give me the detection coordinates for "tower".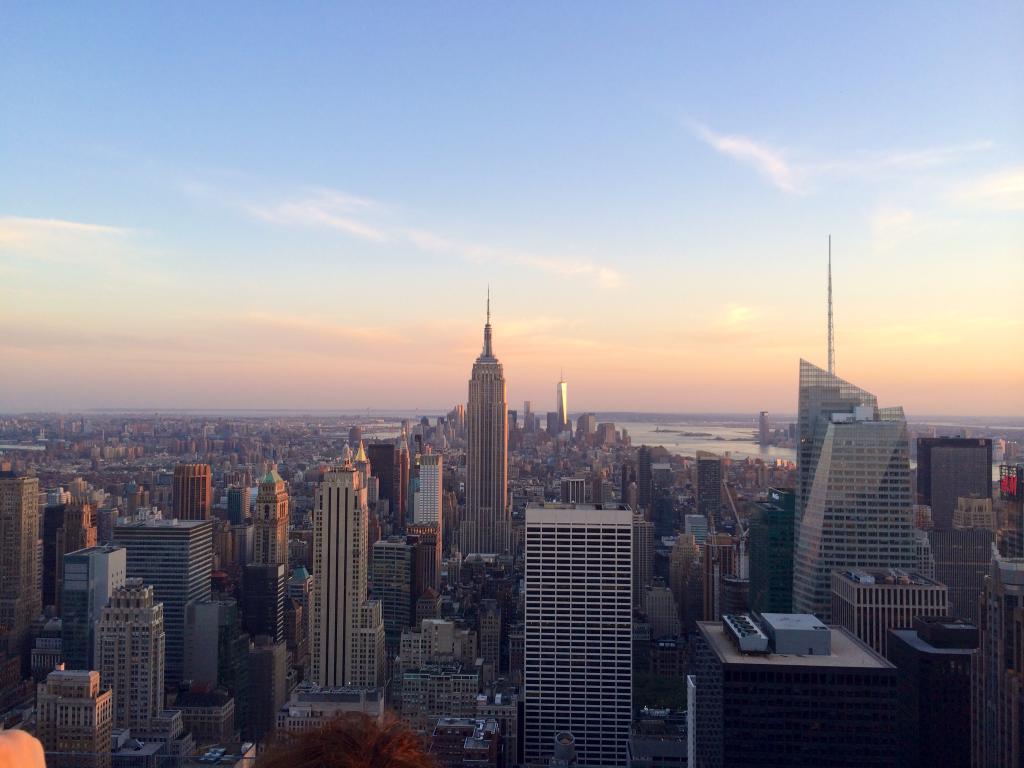
box(922, 518, 1000, 602).
